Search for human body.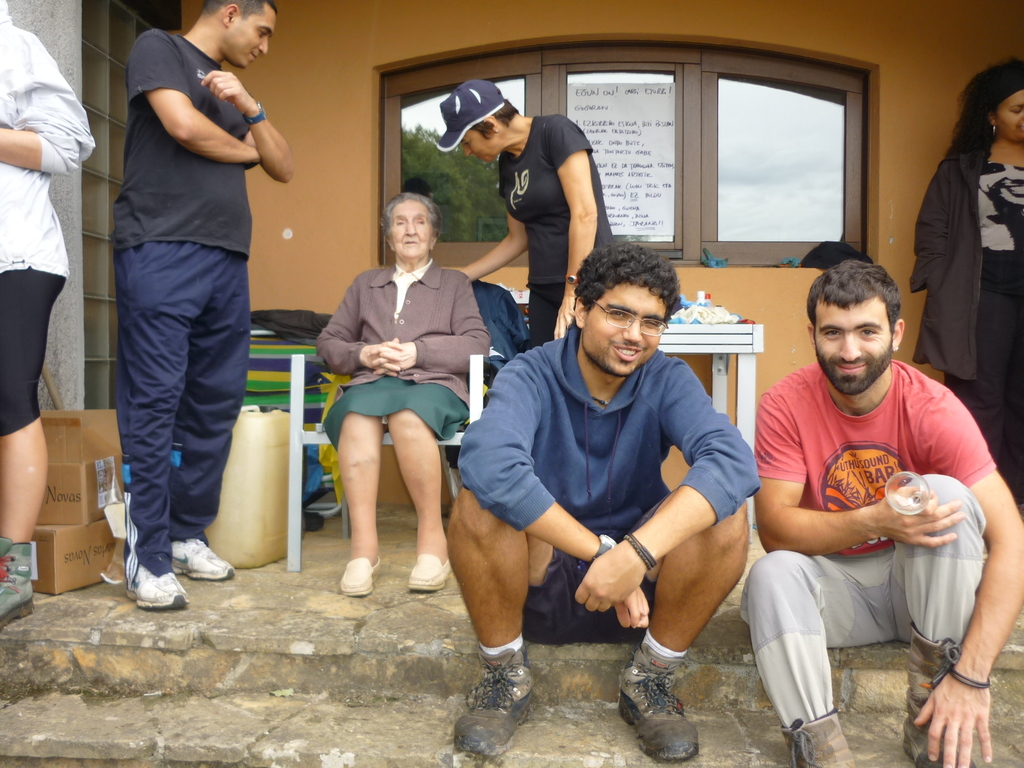
Found at left=308, top=189, right=490, bottom=604.
